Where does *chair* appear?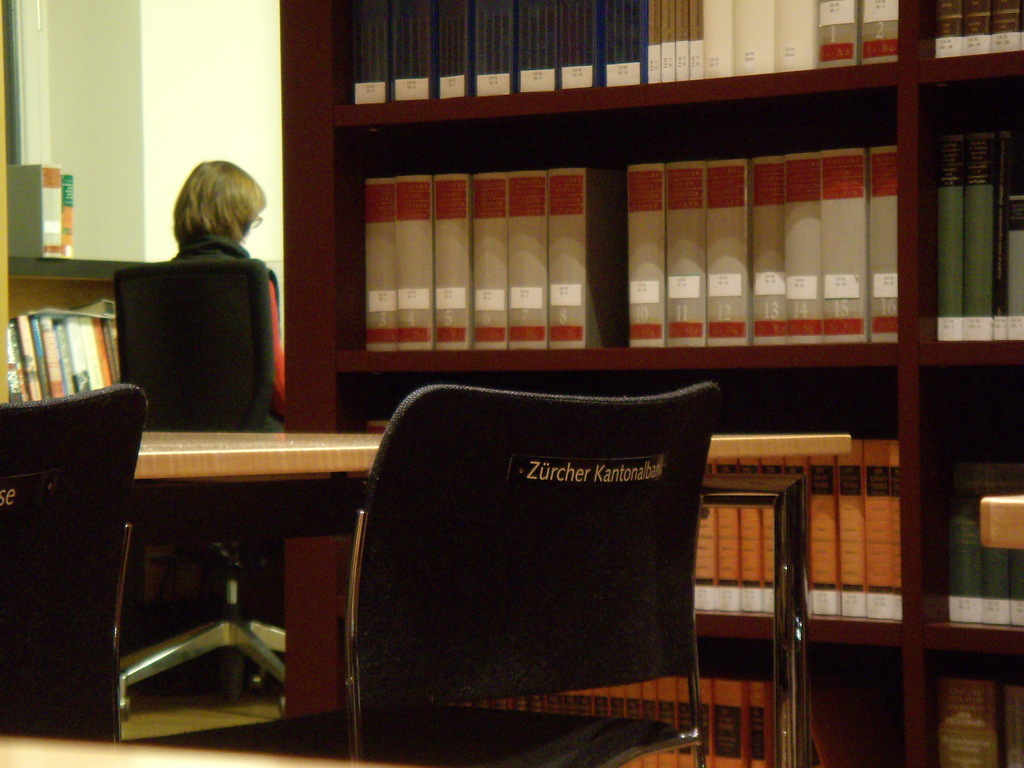
Appears at select_region(104, 254, 296, 717).
